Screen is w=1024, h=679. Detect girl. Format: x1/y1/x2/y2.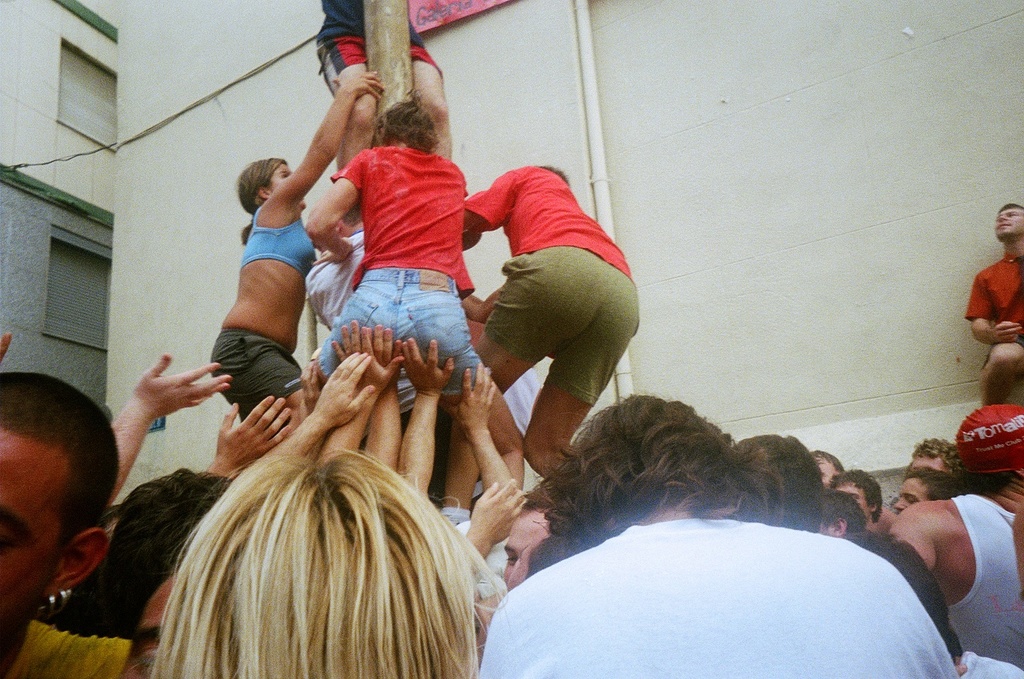
309/87/526/495.
